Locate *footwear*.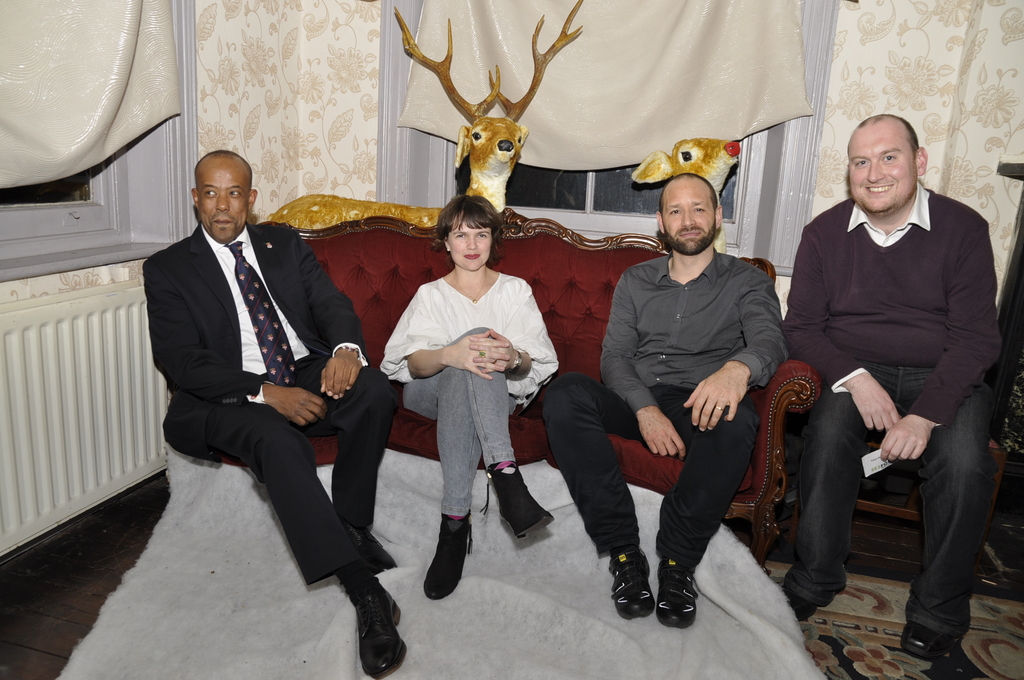
Bounding box: bbox=[650, 557, 701, 633].
